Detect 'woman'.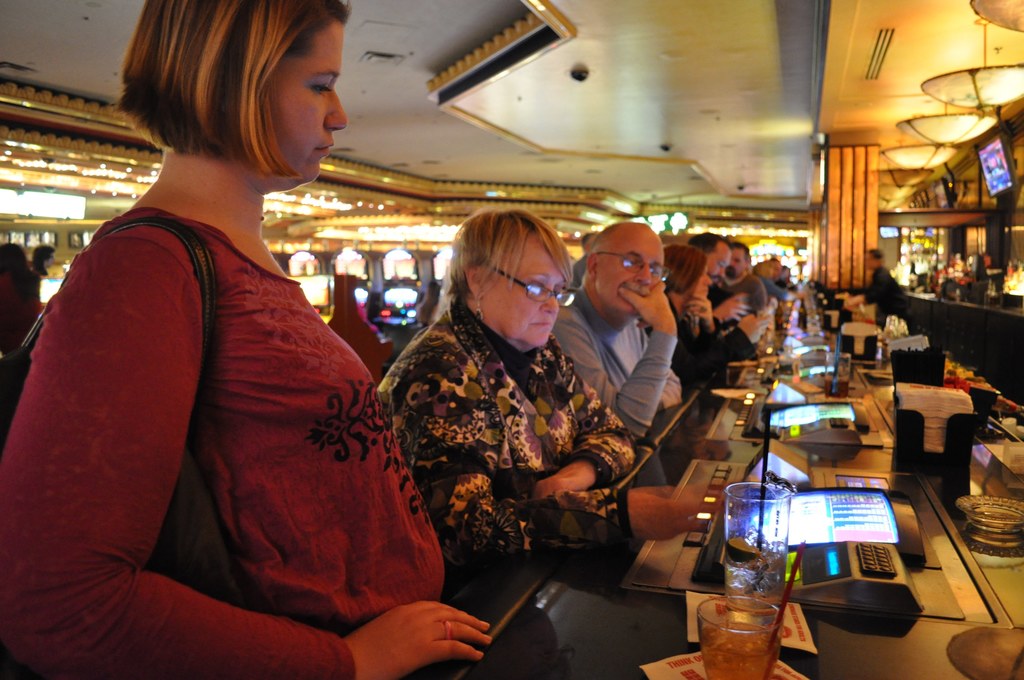
Detected at bbox=(380, 191, 643, 622).
